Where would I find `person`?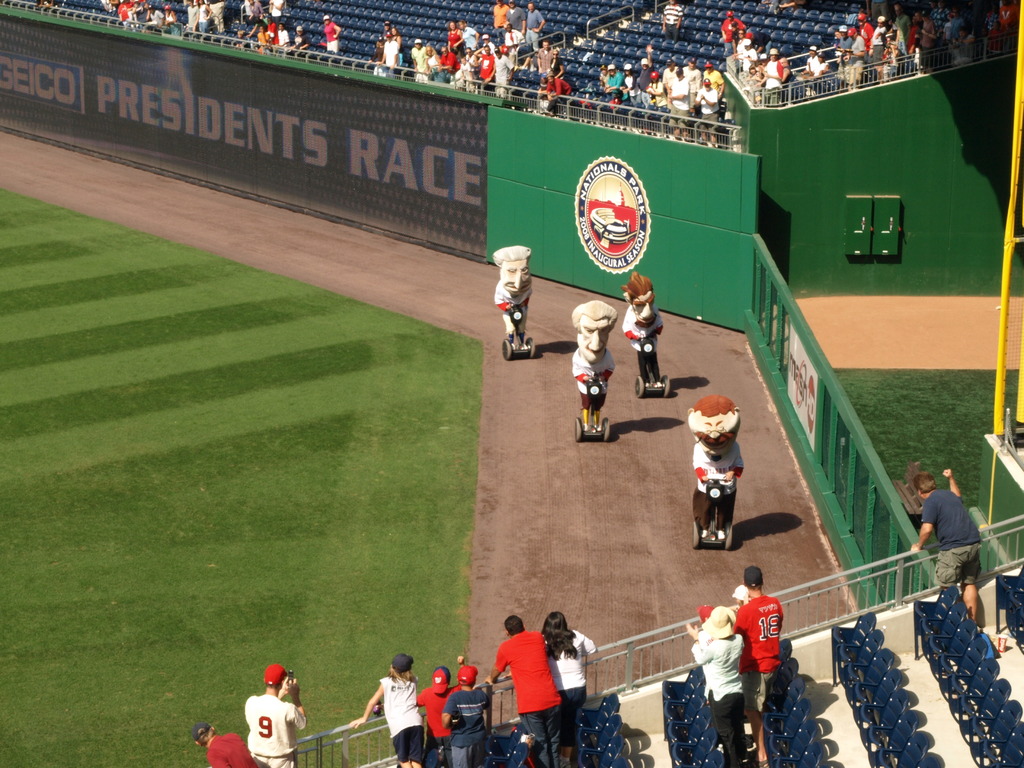
At {"x1": 410, "y1": 659, "x2": 465, "y2": 767}.
